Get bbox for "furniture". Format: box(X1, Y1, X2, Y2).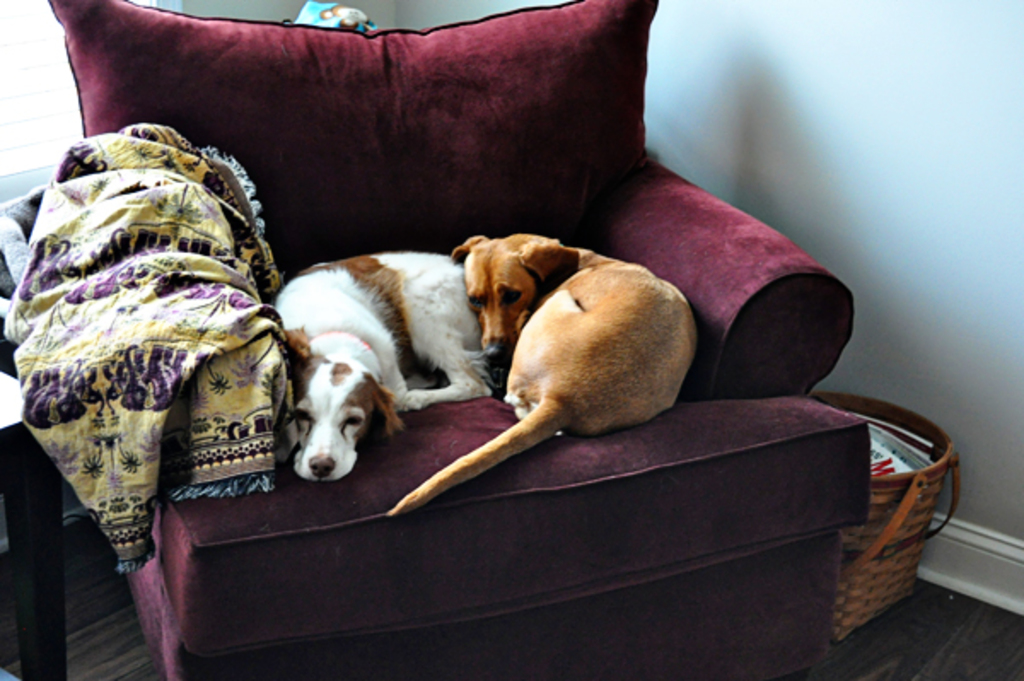
box(46, 0, 874, 679).
